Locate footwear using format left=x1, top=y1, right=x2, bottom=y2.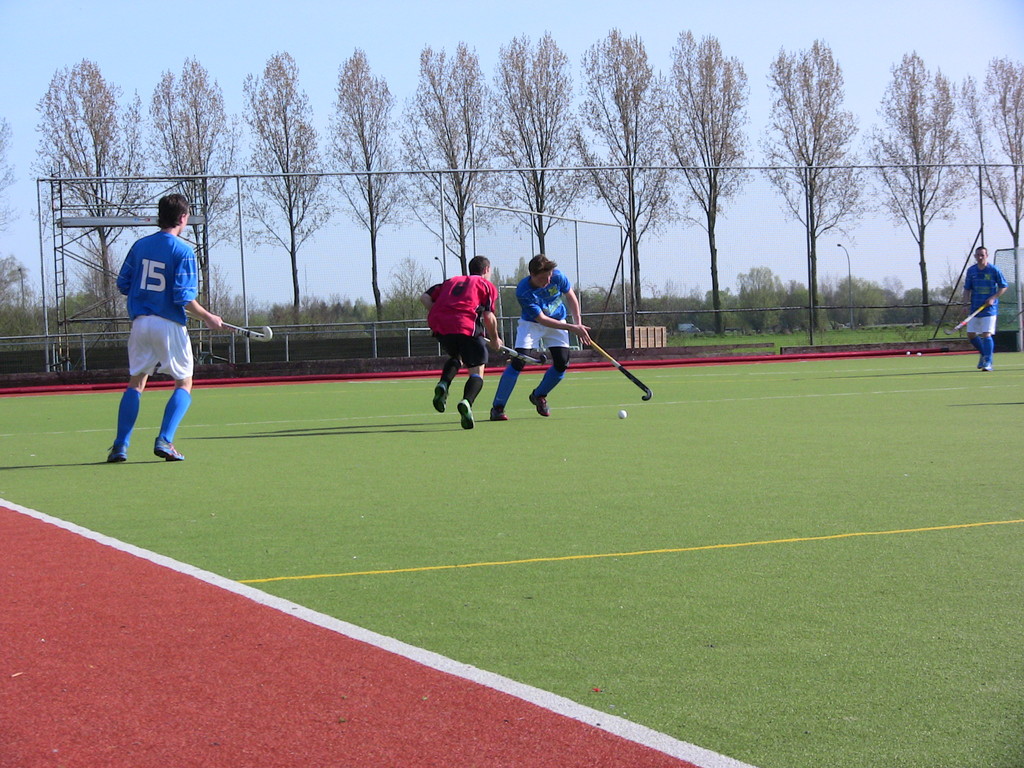
left=108, top=442, right=129, bottom=466.
